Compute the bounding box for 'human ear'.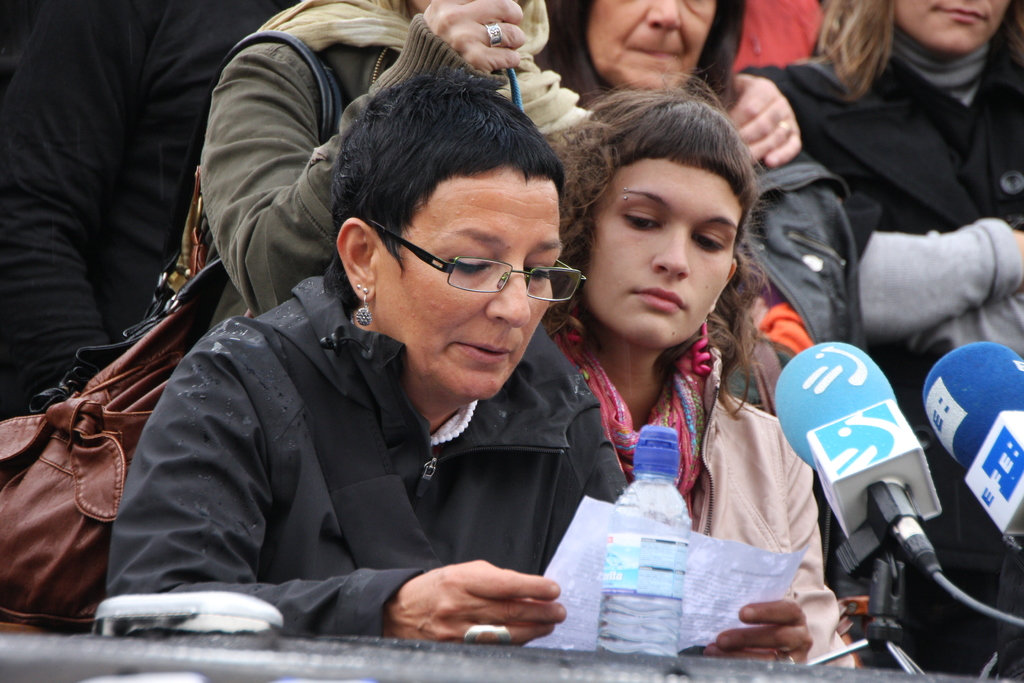
(335,215,379,299).
